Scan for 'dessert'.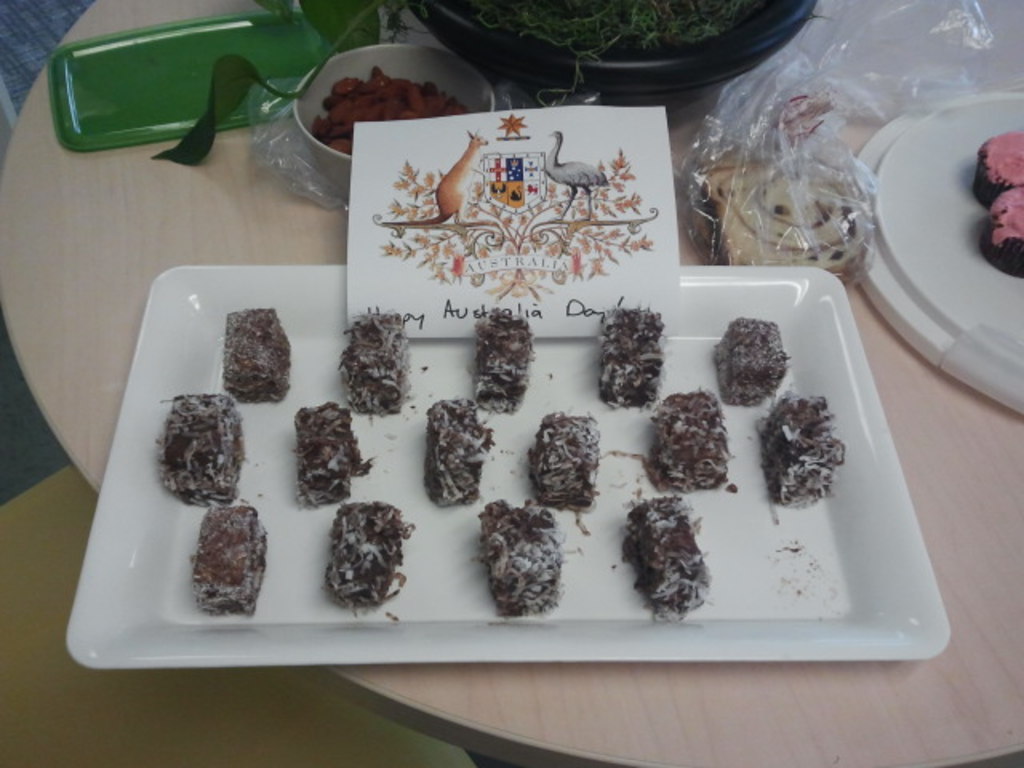
Scan result: (534, 411, 600, 502).
